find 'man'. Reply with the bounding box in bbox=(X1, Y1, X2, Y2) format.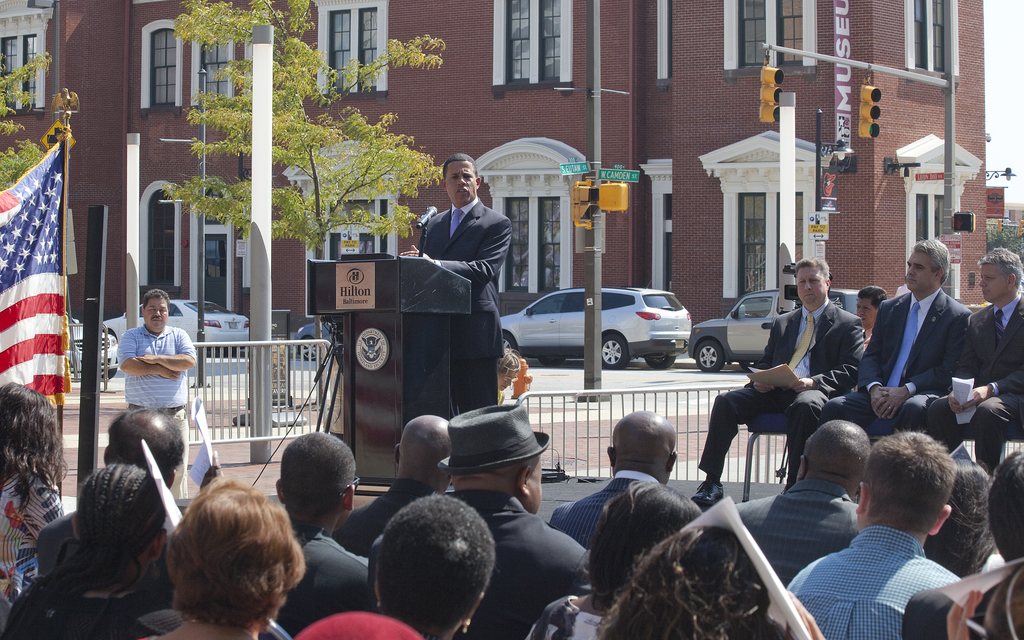
bbox=(399, 152, 512, 415).
